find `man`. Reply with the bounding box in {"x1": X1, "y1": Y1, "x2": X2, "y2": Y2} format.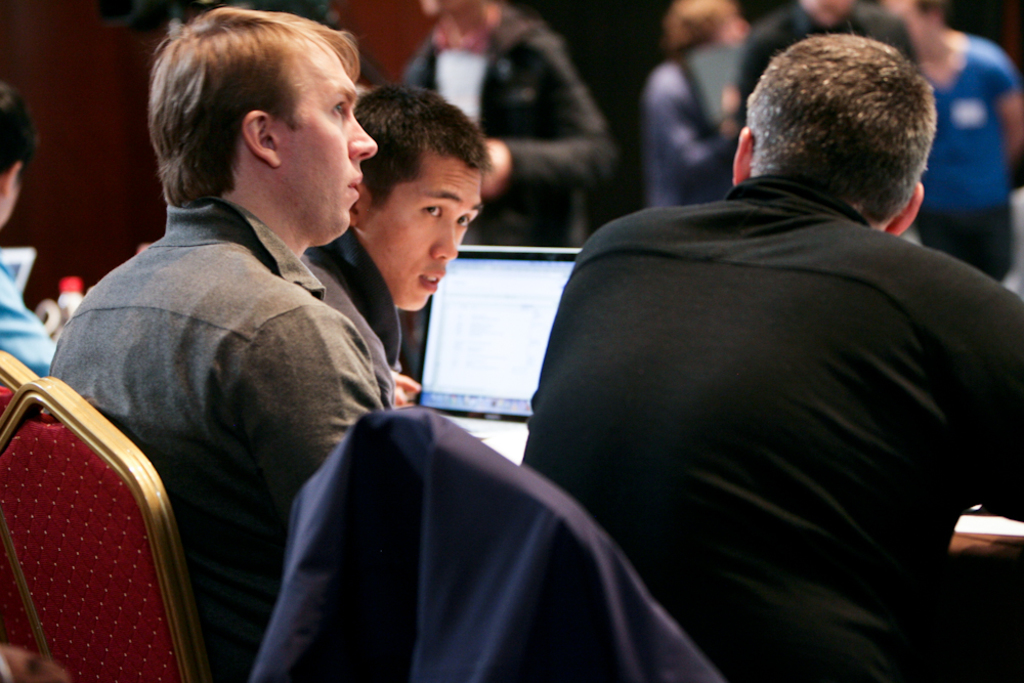
{"x1": 436, "y1": 41, "x2": 1010, "y2": 660}.
